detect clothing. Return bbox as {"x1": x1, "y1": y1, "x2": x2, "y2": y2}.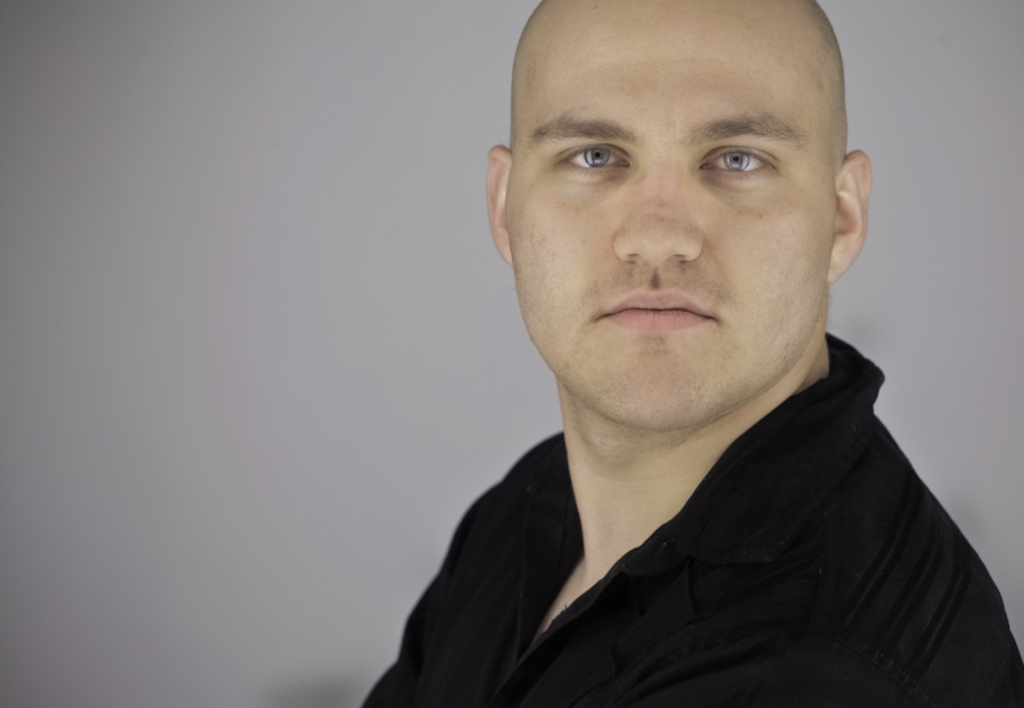
{"x1": 361, "y1": 334, "x2": 1017, "y2": 707}.
